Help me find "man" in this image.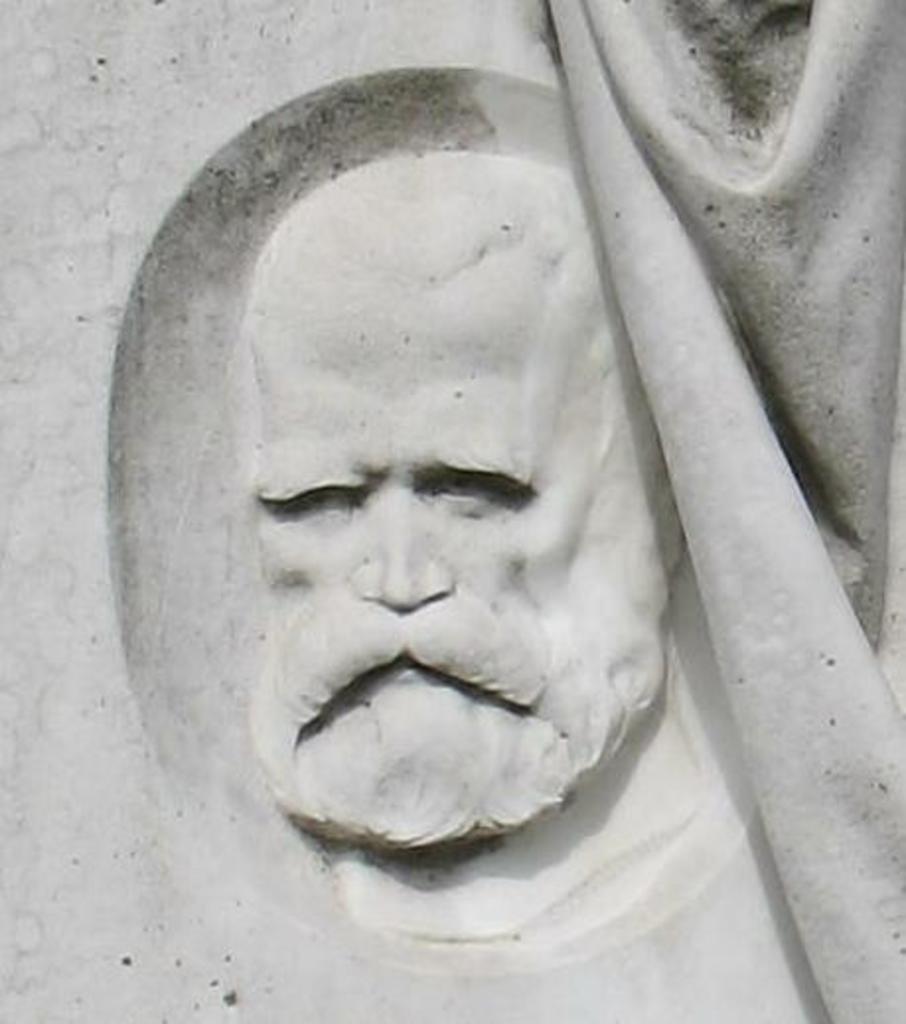
Found it: x1=229 y1=148 x2=689 y2=856.
